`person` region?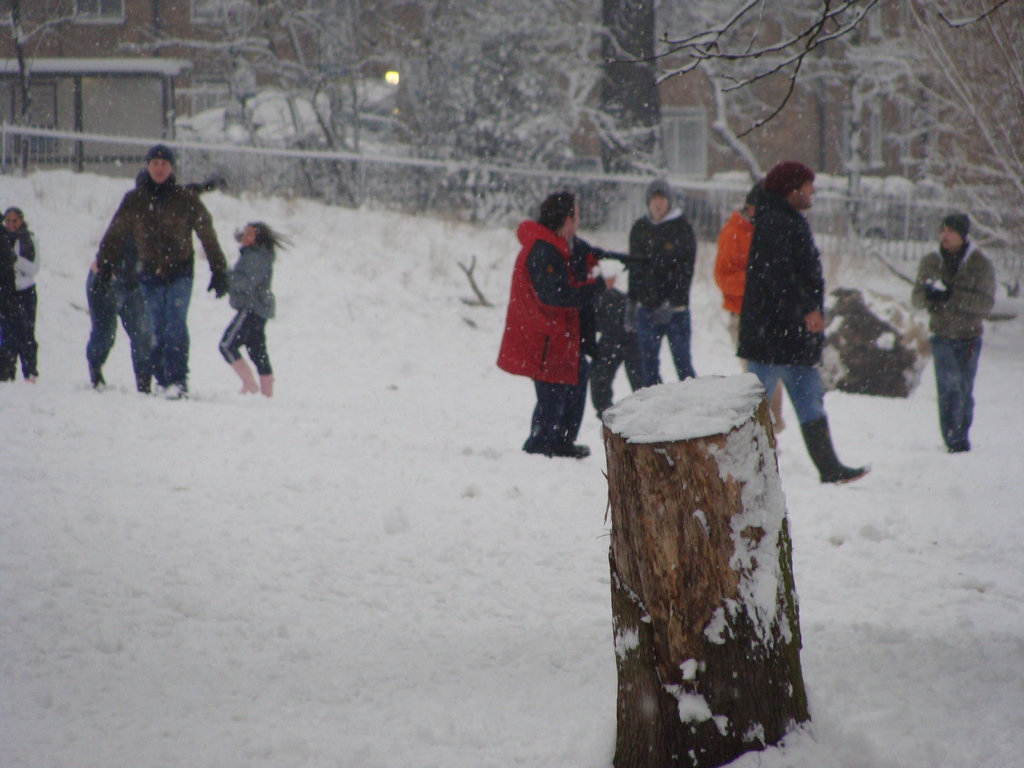
<bbox>0, 207, 38, 383</bbox>
